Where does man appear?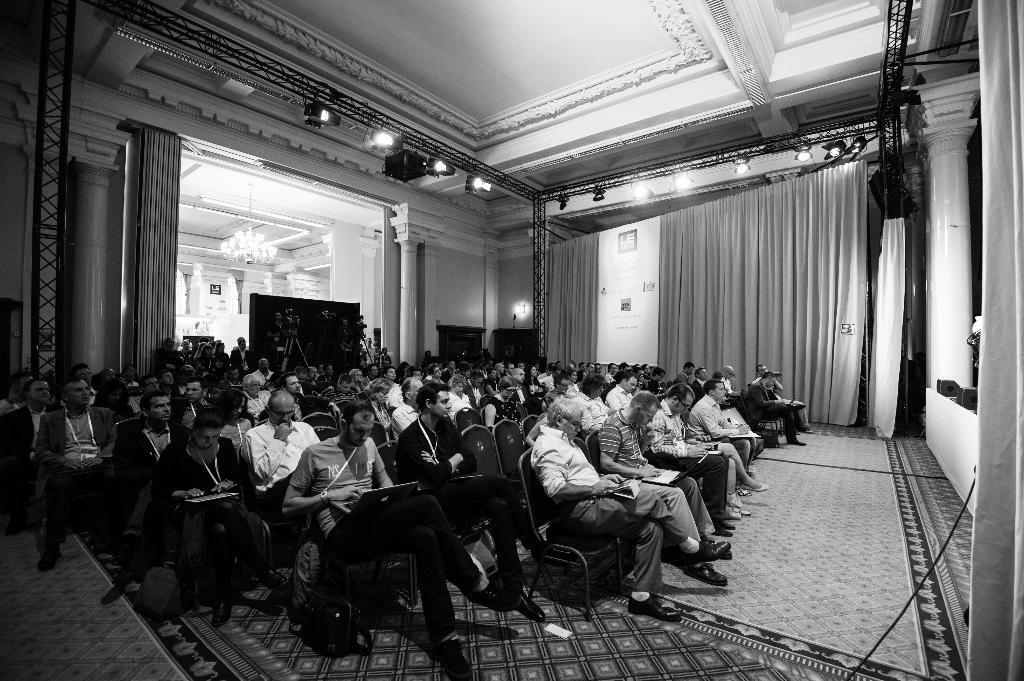
Appears at (385, 399, 499, 512).
